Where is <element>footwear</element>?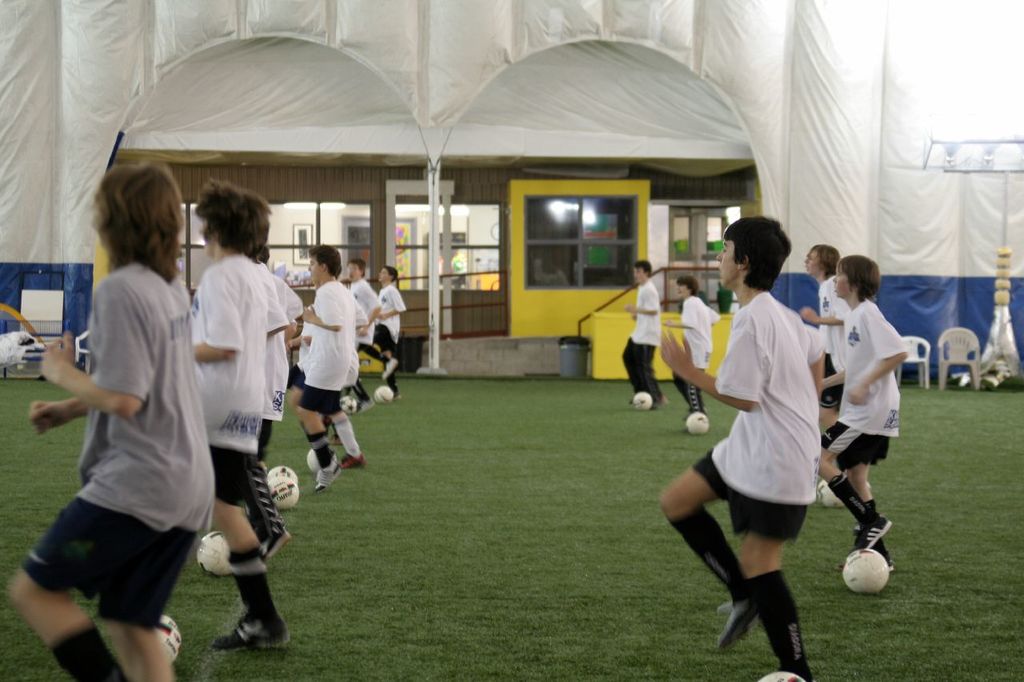
x1=213 y1=613 x2=298 y2=649.
